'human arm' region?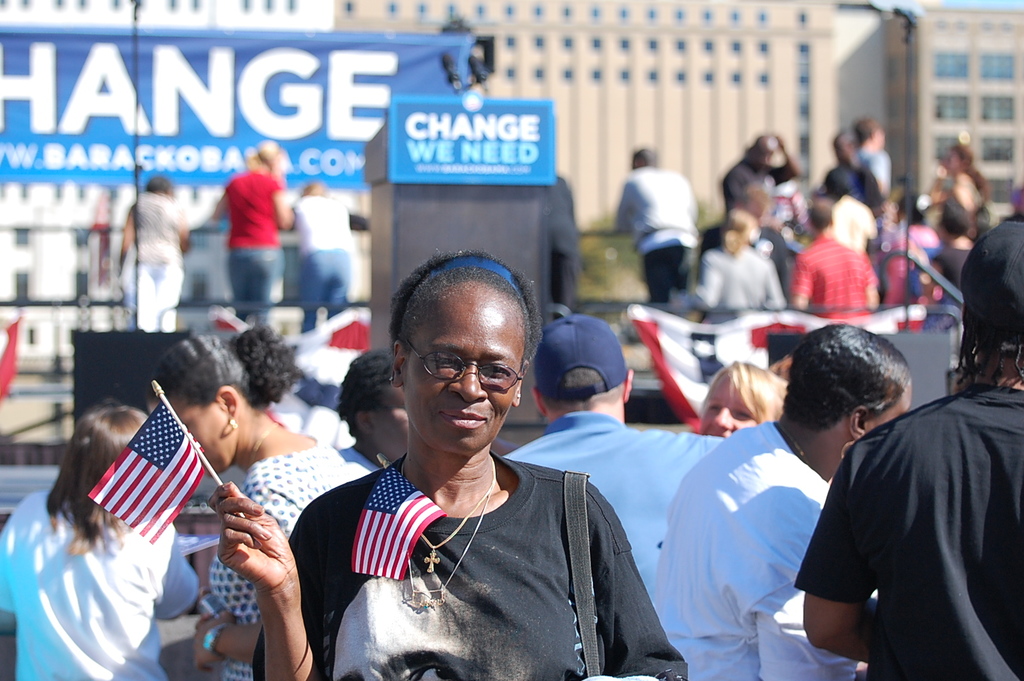
box(185, 608, 266, 676)
